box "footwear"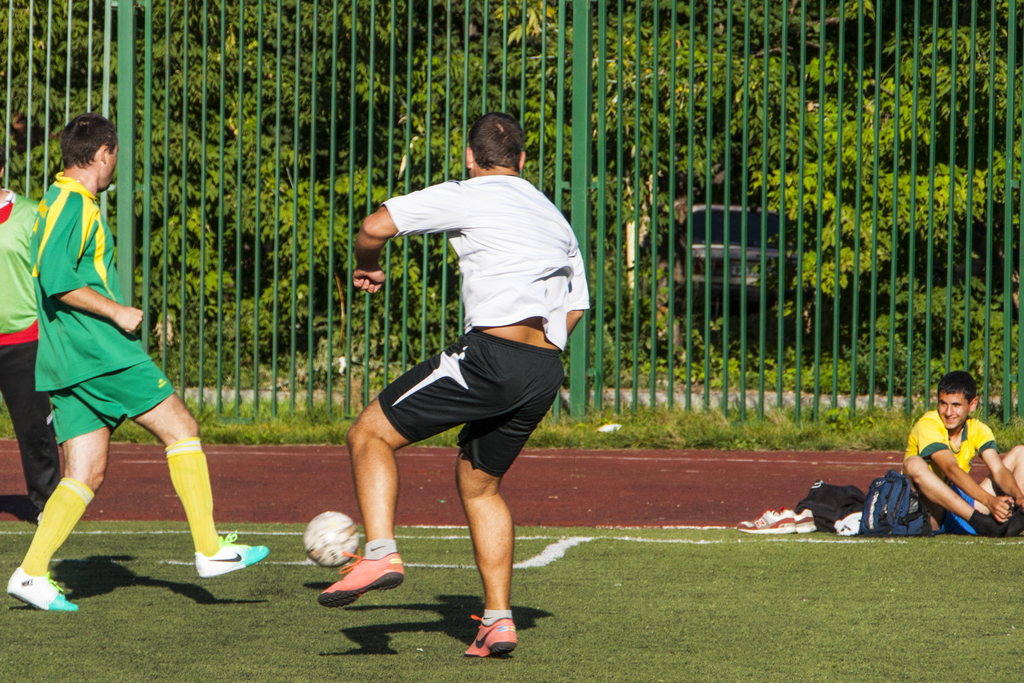
<bbox>7, 565, 79, 612</bbox>
